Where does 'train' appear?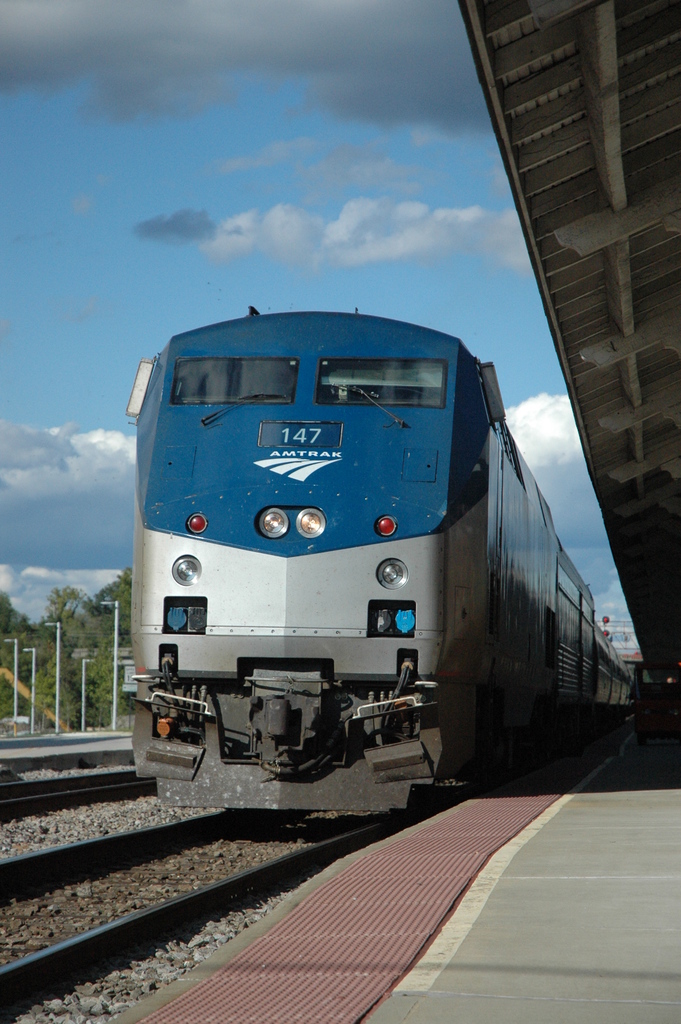
Appears at rect(133, 312, 637, 819).
